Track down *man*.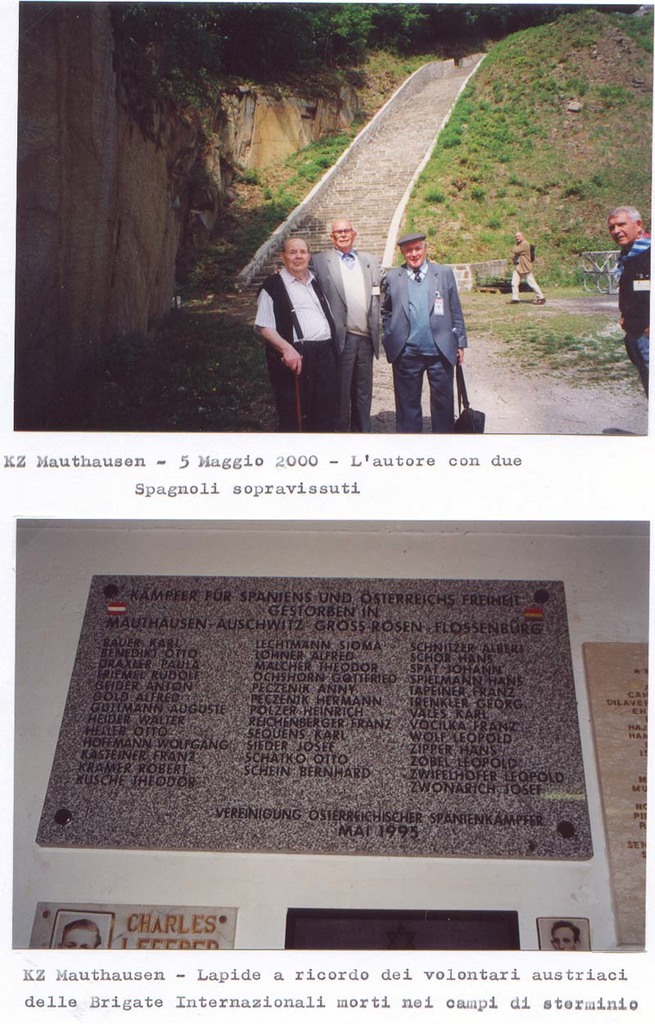
Tracked to [x1=309, y1=215, x2=382, y2=434].
